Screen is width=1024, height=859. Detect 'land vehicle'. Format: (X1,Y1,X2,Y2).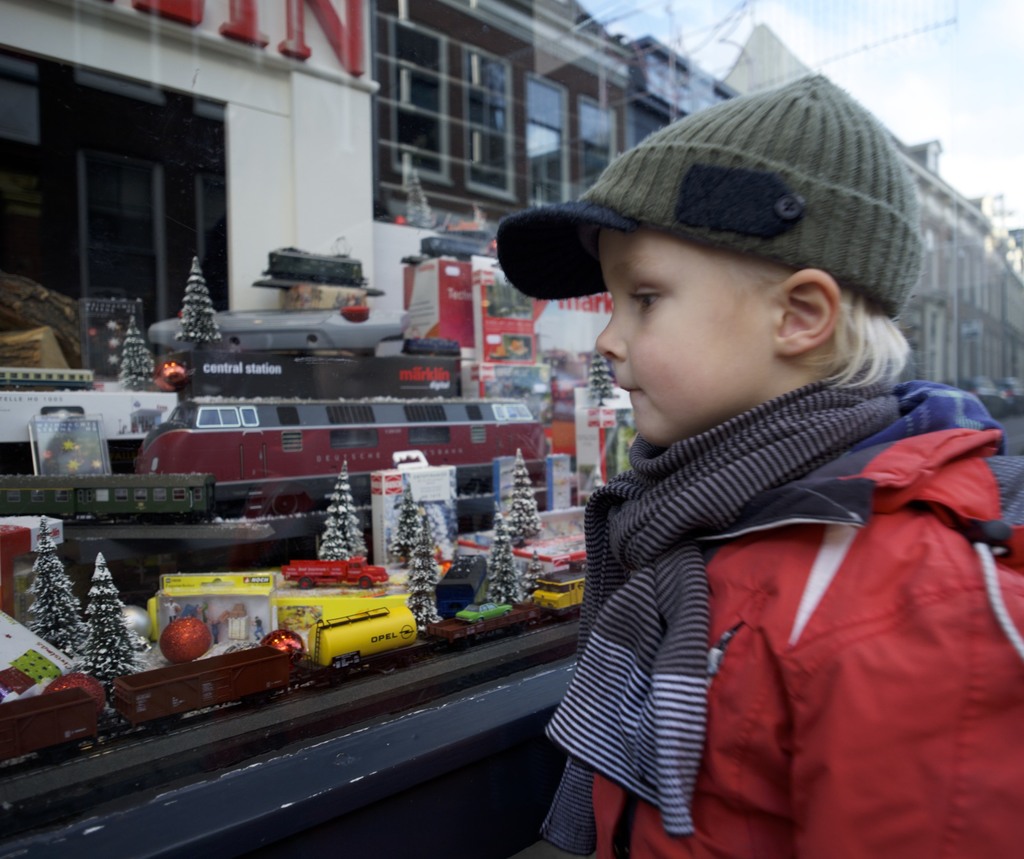
(136,398,546,509).
